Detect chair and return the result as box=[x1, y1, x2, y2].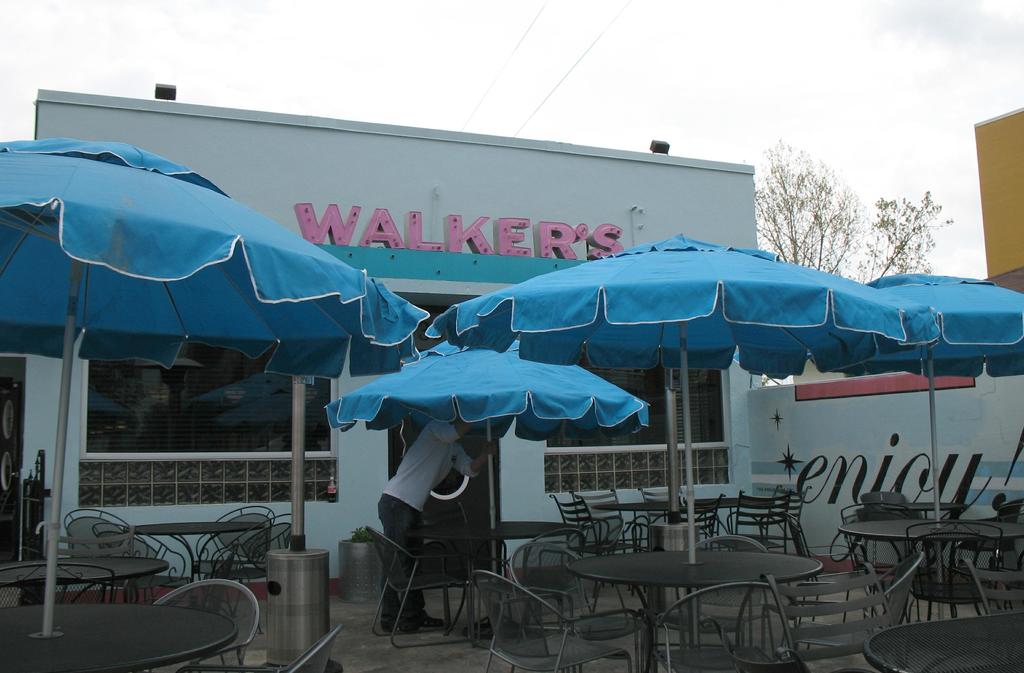
box=[545, 495, 626, 595].
